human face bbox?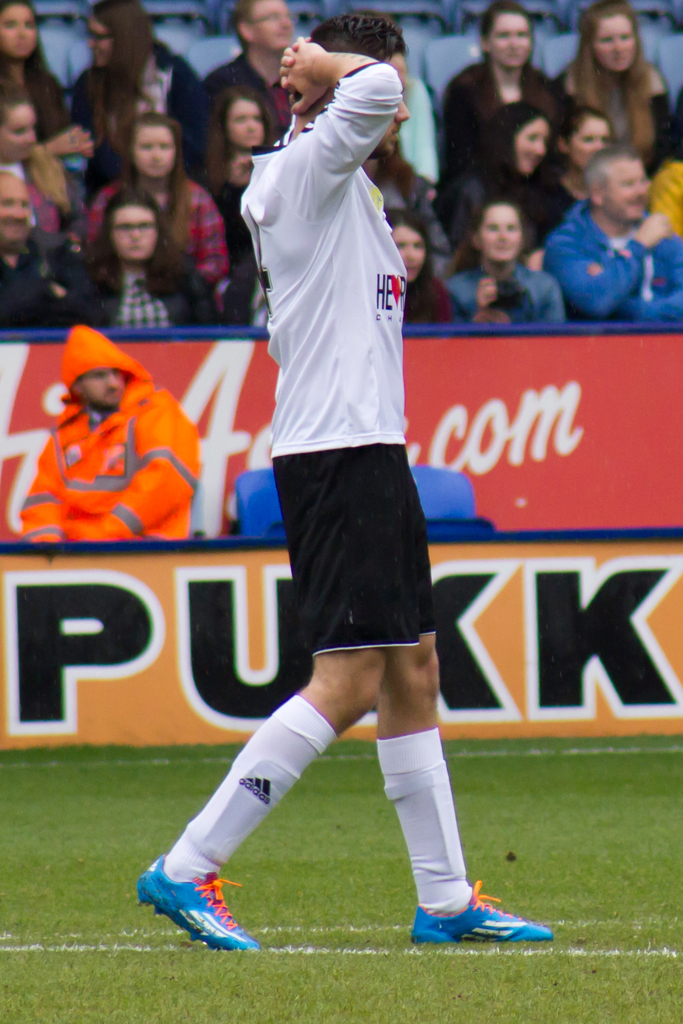
Rect(0, 175, 28, 244)
